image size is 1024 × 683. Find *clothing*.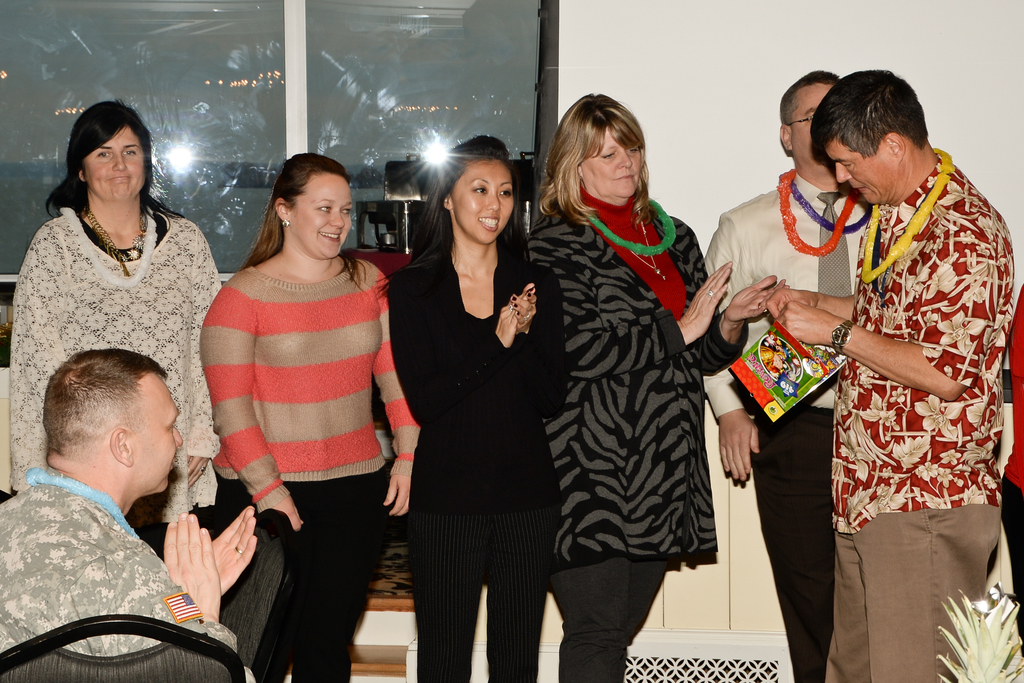
[366, 218, 568, 682].
